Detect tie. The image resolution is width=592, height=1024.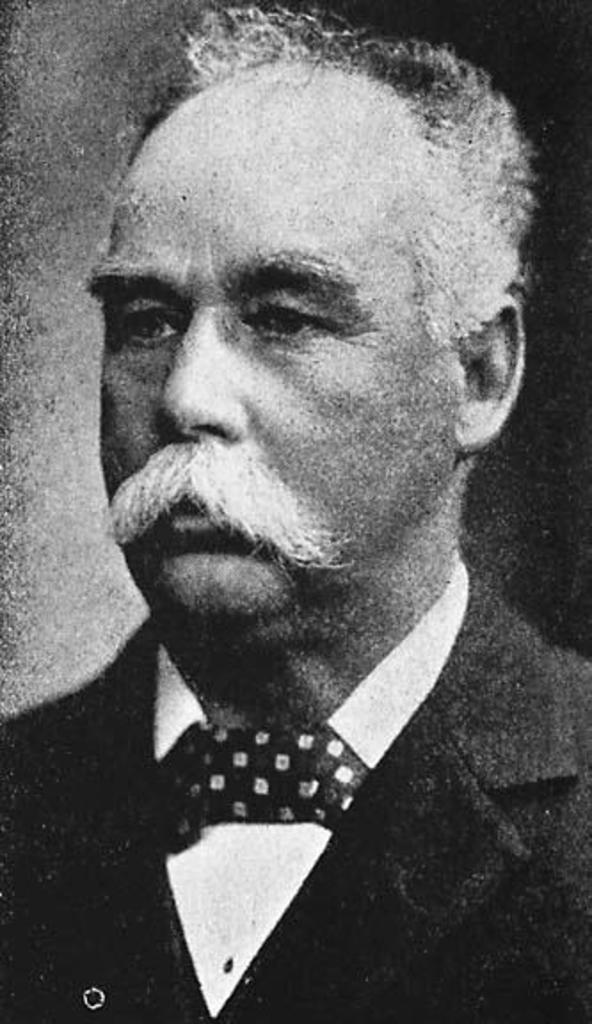
{"x1": 151, "y1": 713, "x2": 370, "y2": 859}.
